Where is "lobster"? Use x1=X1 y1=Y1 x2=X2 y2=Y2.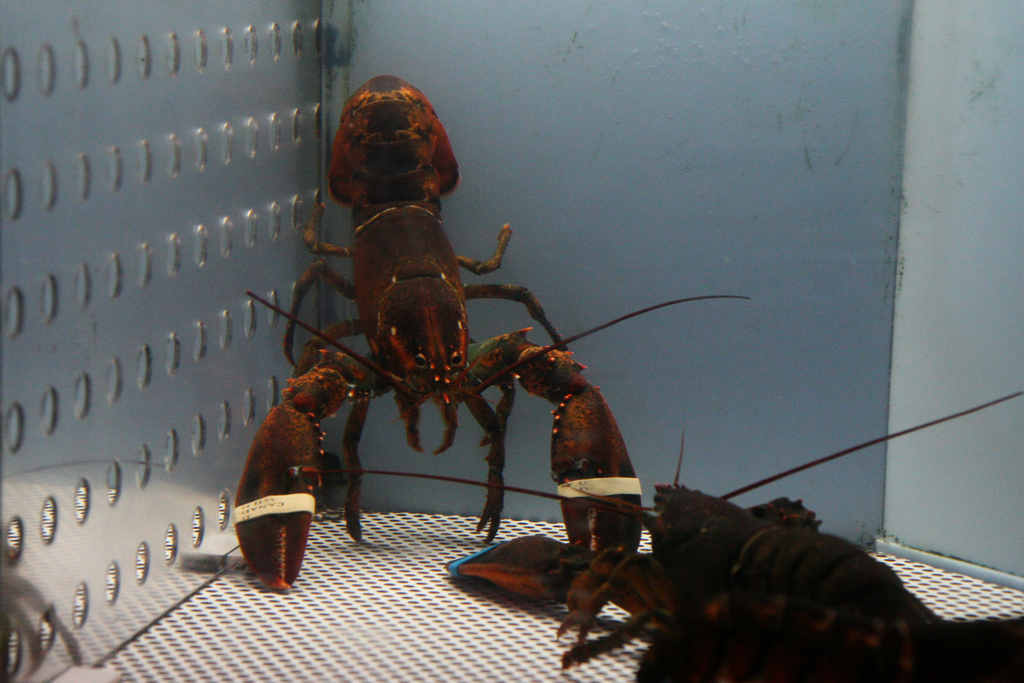
x1=559 y1=386 x2=1023 y2=682.
